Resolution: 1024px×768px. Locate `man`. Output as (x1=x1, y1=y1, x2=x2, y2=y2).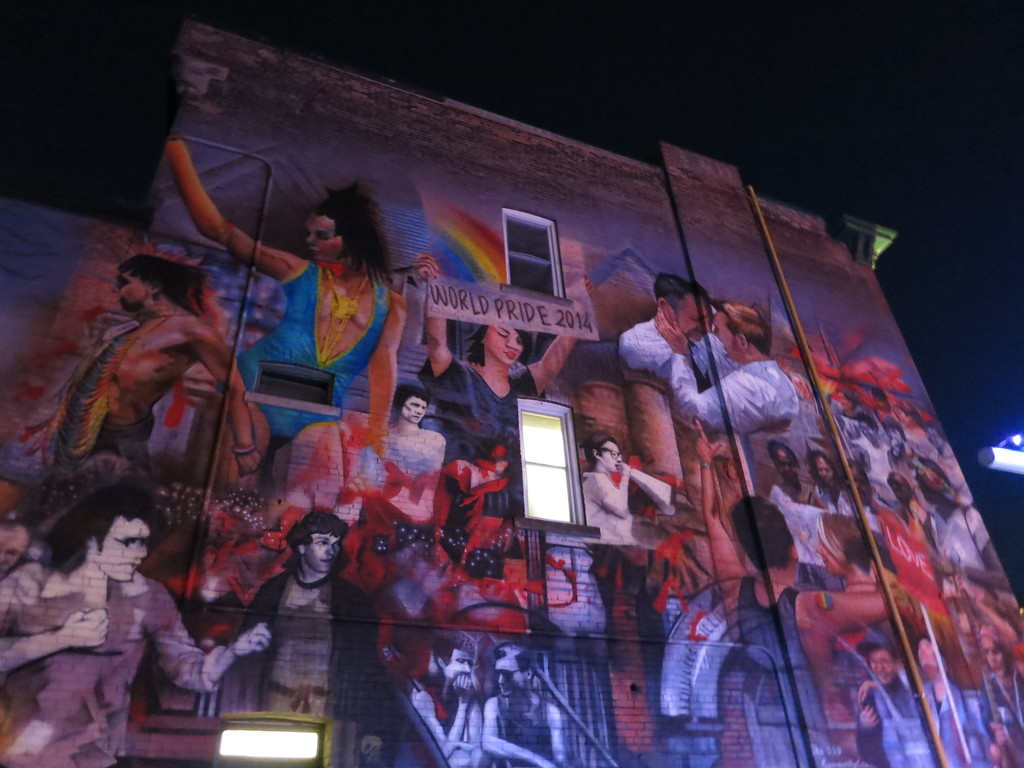
(x1=377, y1=392, x2=449, y2=519).
